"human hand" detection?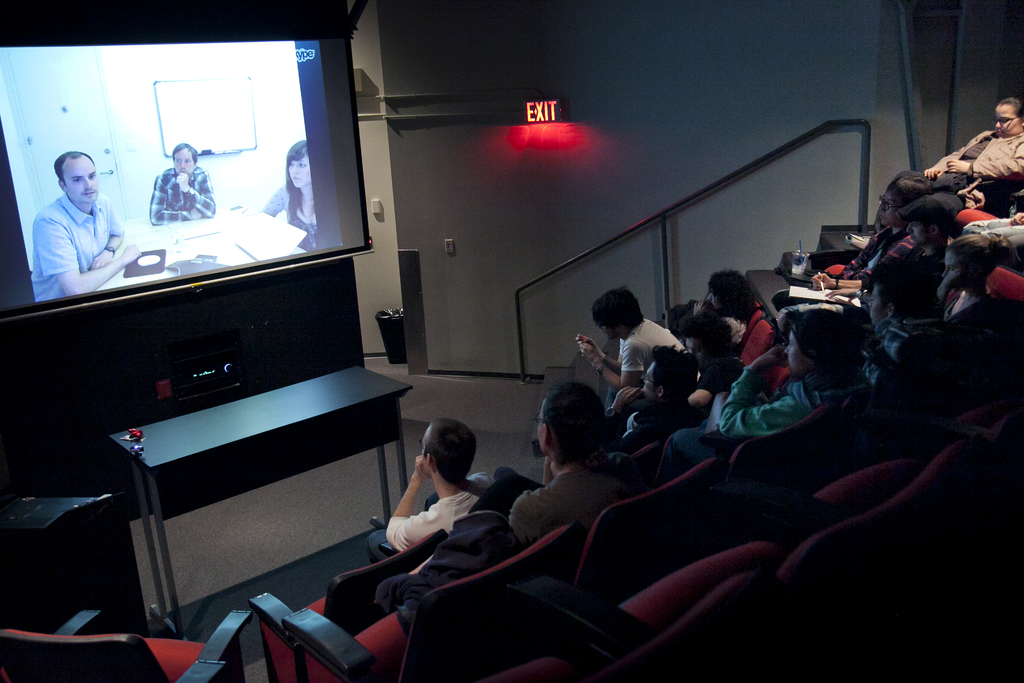
left=174, top=172, right=190, bottom=192
